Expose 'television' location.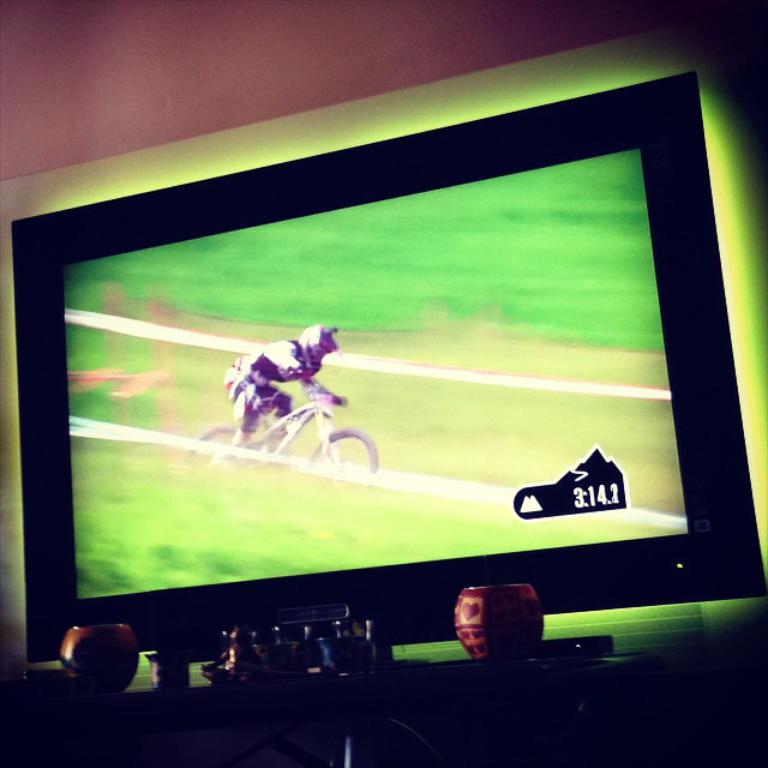
Exposed at rect(13, 71, 767, 696).
